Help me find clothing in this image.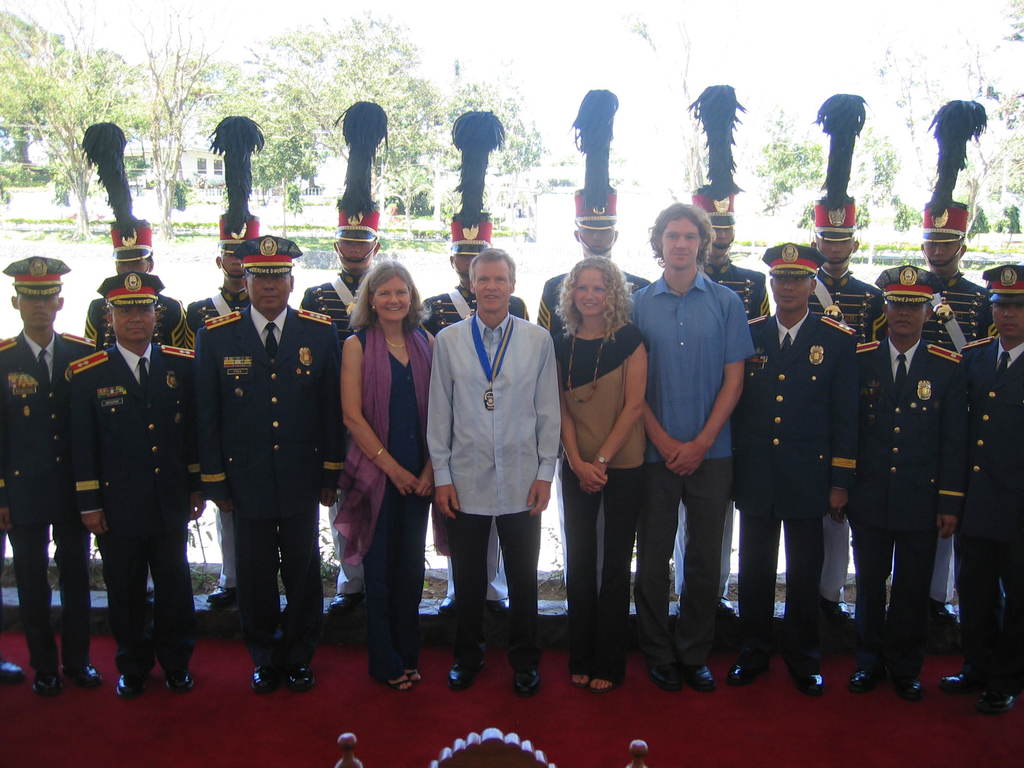
Found it: x1=419, y1=275, x2=524, y2=605.
